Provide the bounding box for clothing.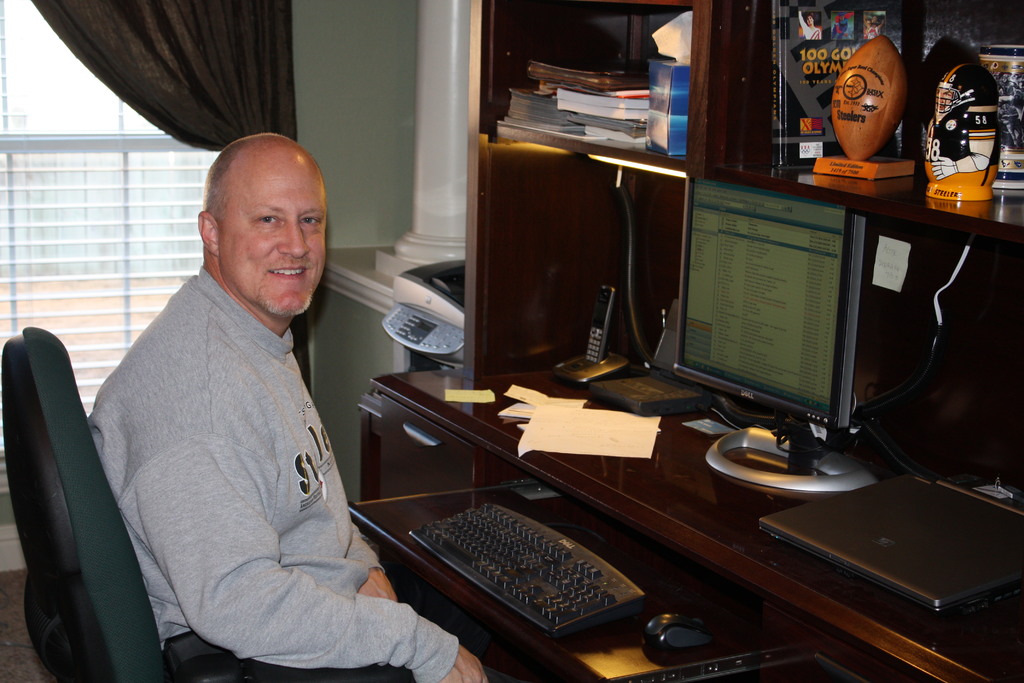
89/251/465/682.
